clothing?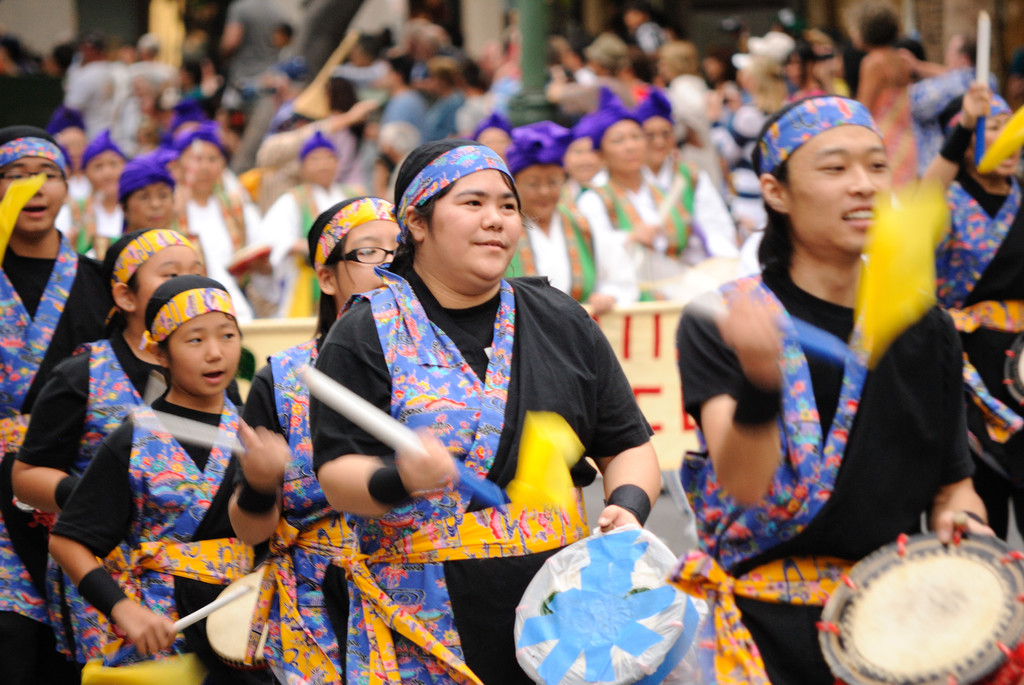
646:161:729:263
